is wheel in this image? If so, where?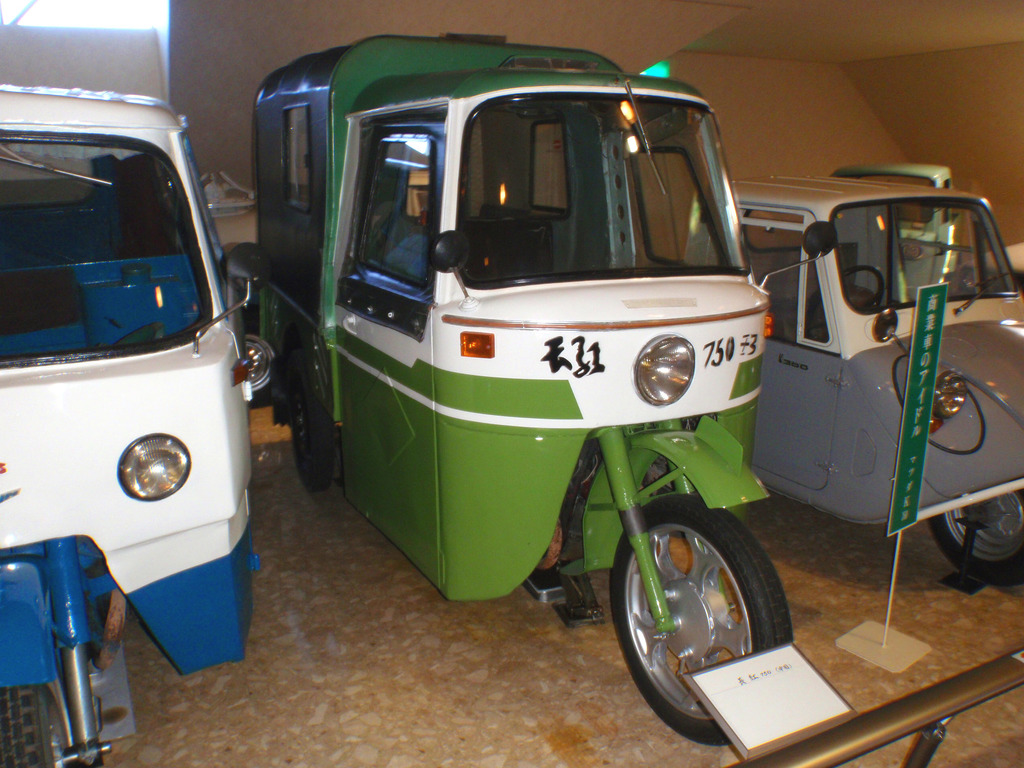
Yes, at bbox=(930, 486, 1022, 583).
